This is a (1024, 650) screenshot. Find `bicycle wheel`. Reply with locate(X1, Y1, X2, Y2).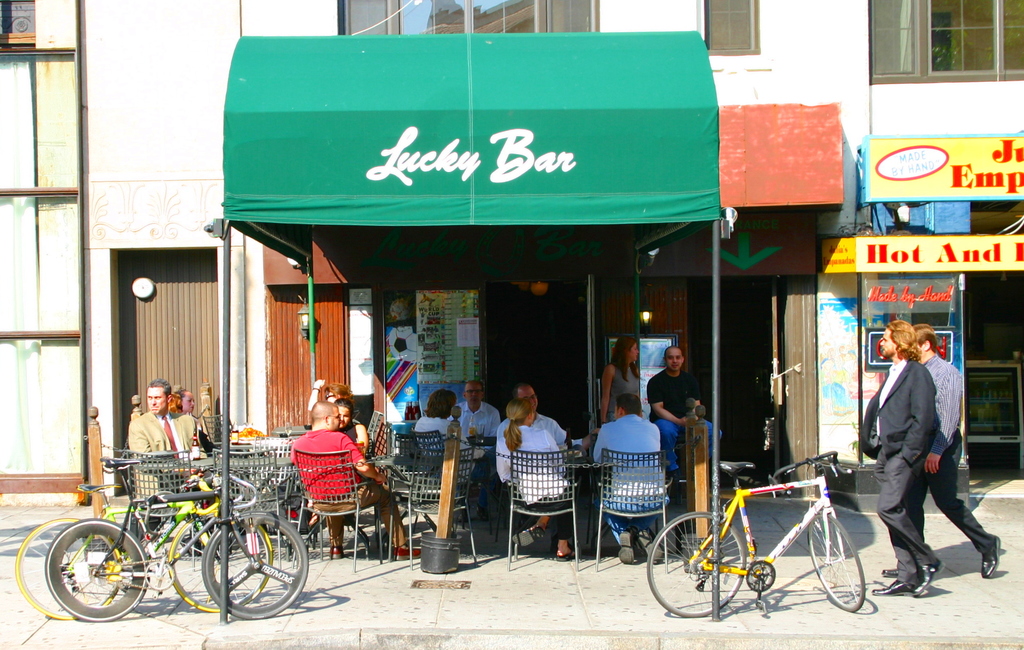
locate(204, 512, 307, 622).
